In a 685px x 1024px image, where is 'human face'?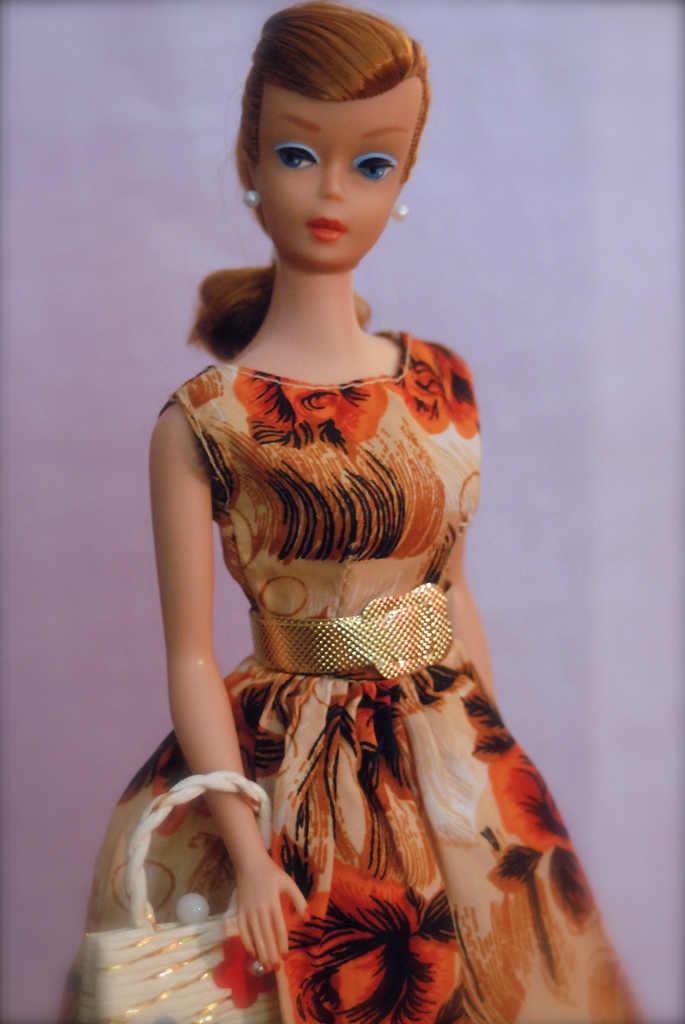
box=[249, 70, 428, 269].
